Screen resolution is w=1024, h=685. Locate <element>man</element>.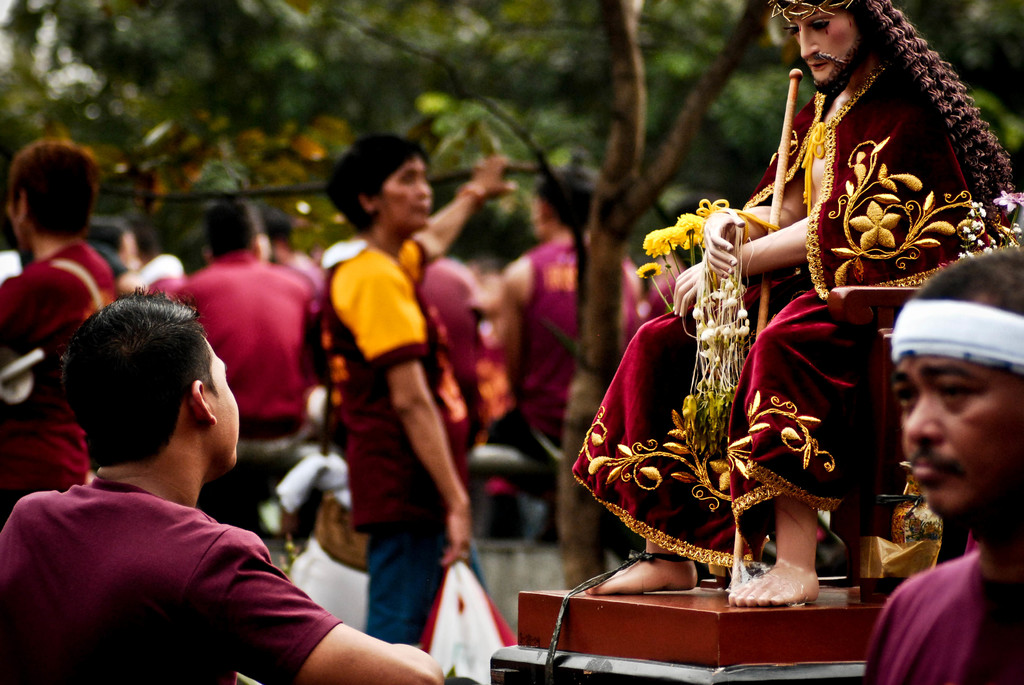
0/141/118/506.
